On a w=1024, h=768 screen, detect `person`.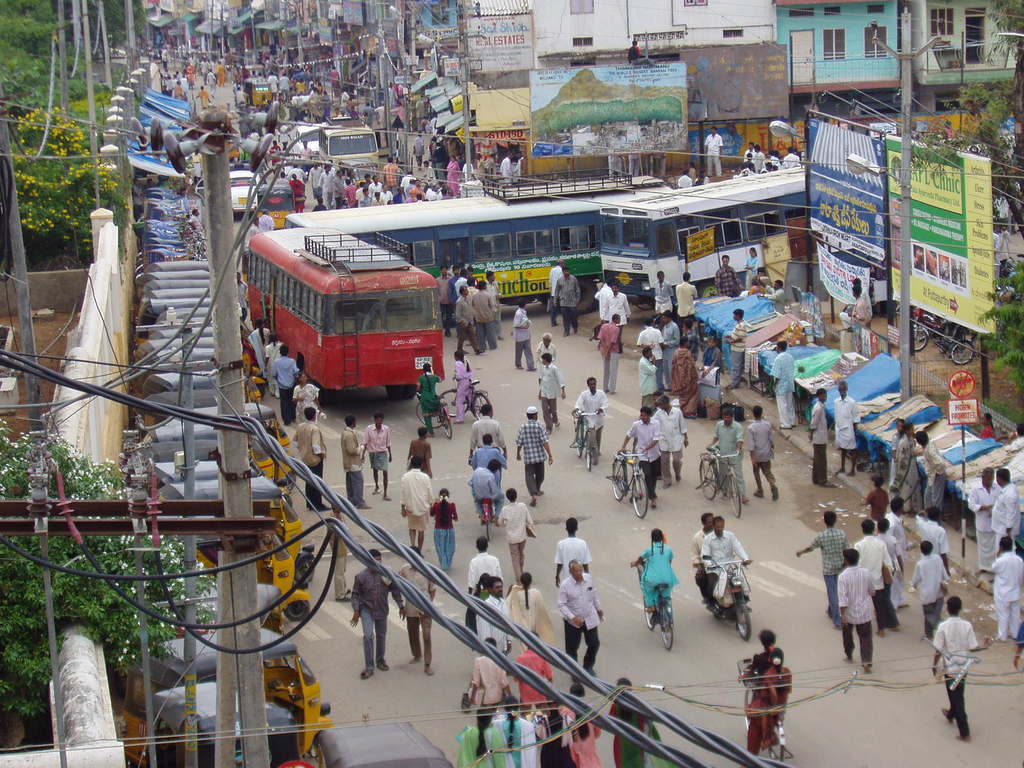
crop(598, 316, 621, 393).
